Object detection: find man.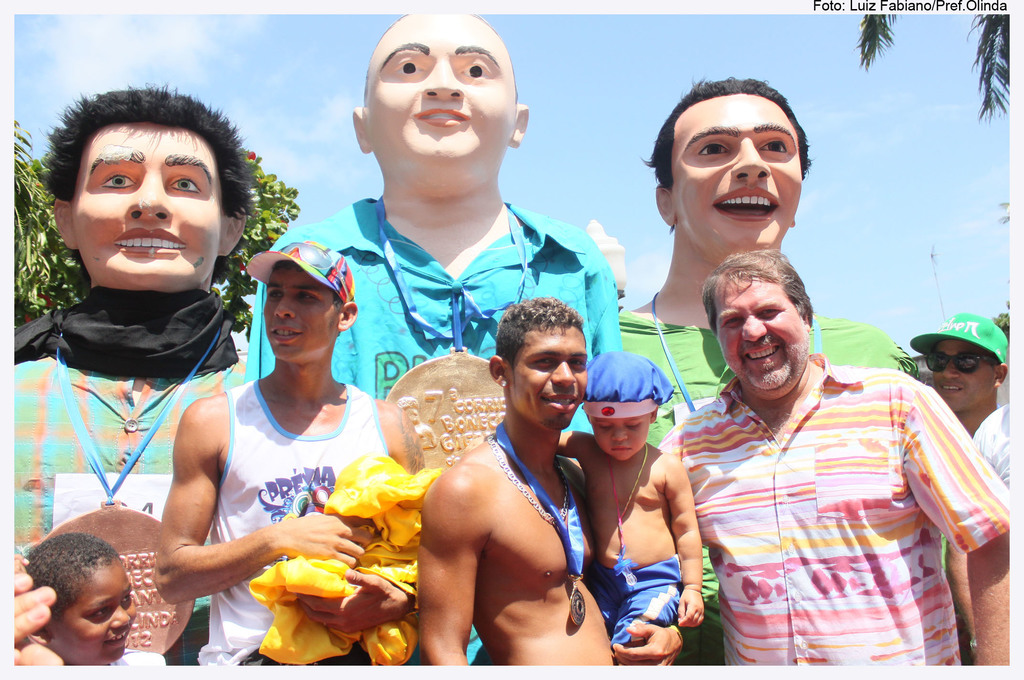
bbox=[611, 72, 918, 669].
